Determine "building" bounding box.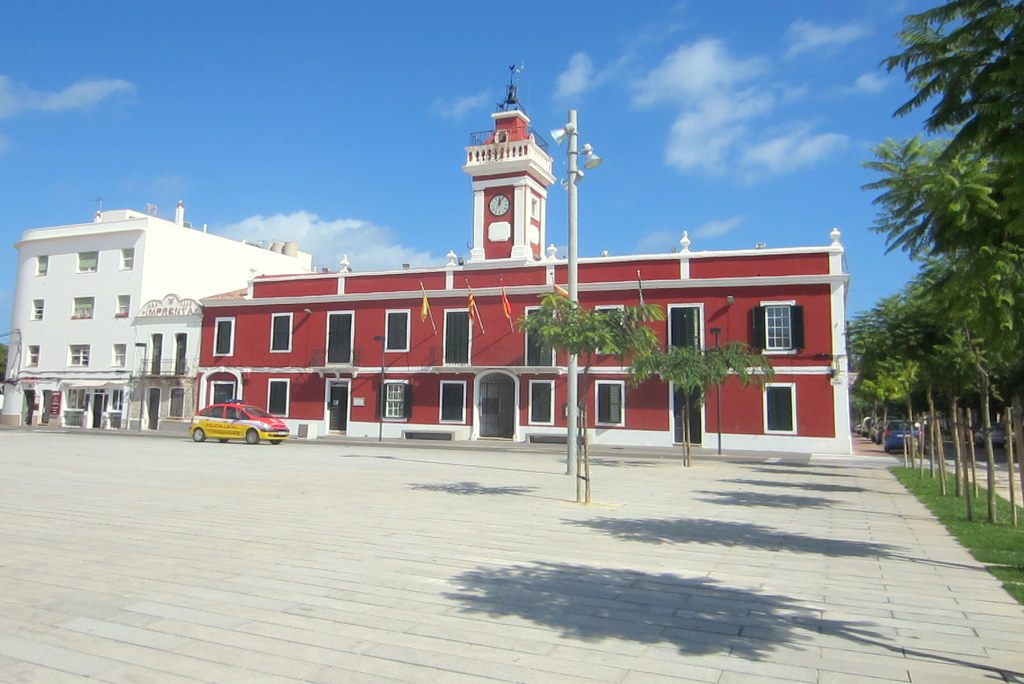
Determined: pyautogui.locateOnScreen(196, 63, 856, 452).
